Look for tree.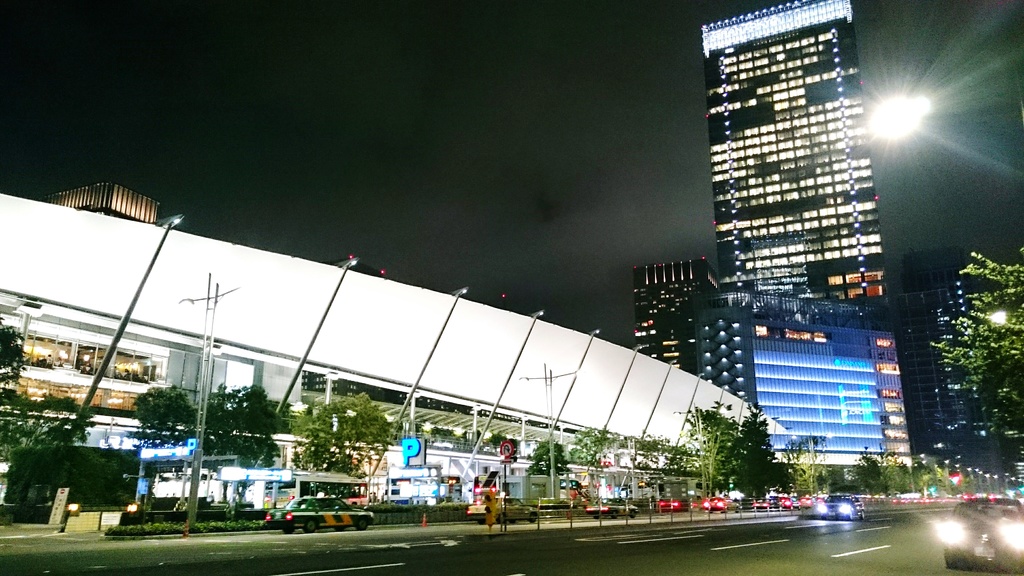
Found: 194/378/287/466.
